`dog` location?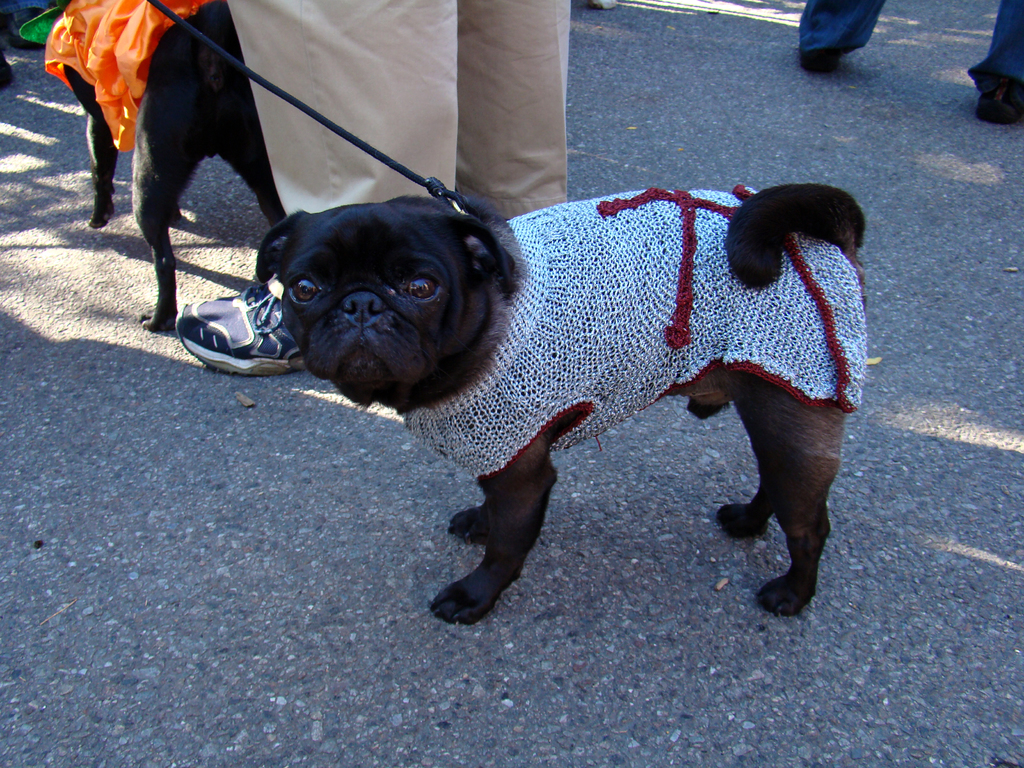
l=256, t=185, r=868, b=628
